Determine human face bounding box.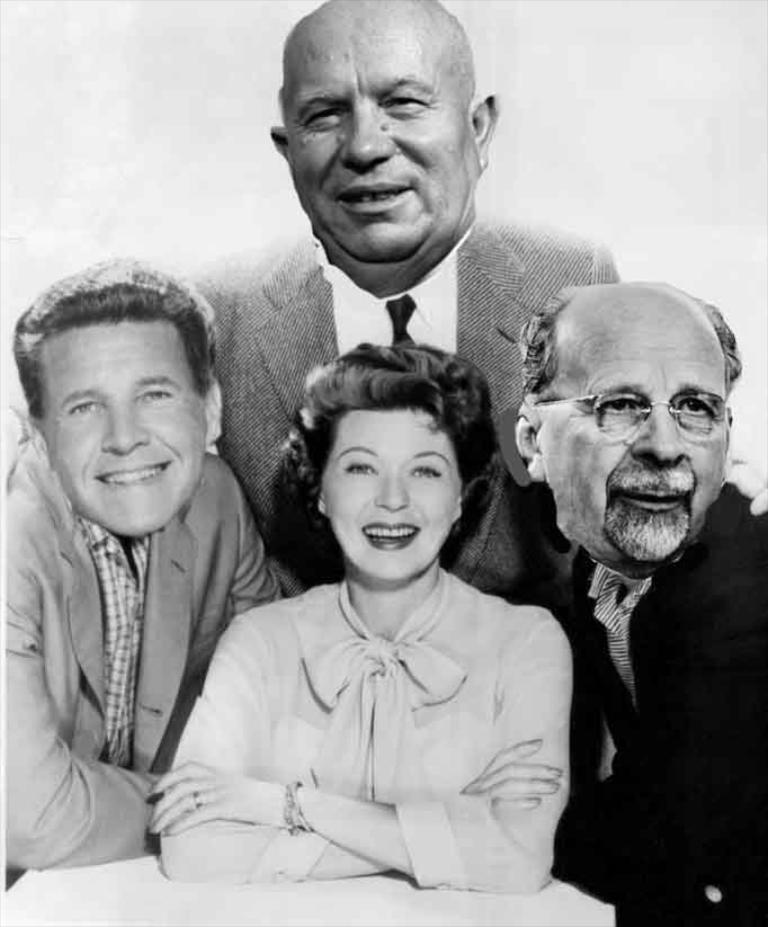
Determined: (322, 412, 464, 586).
